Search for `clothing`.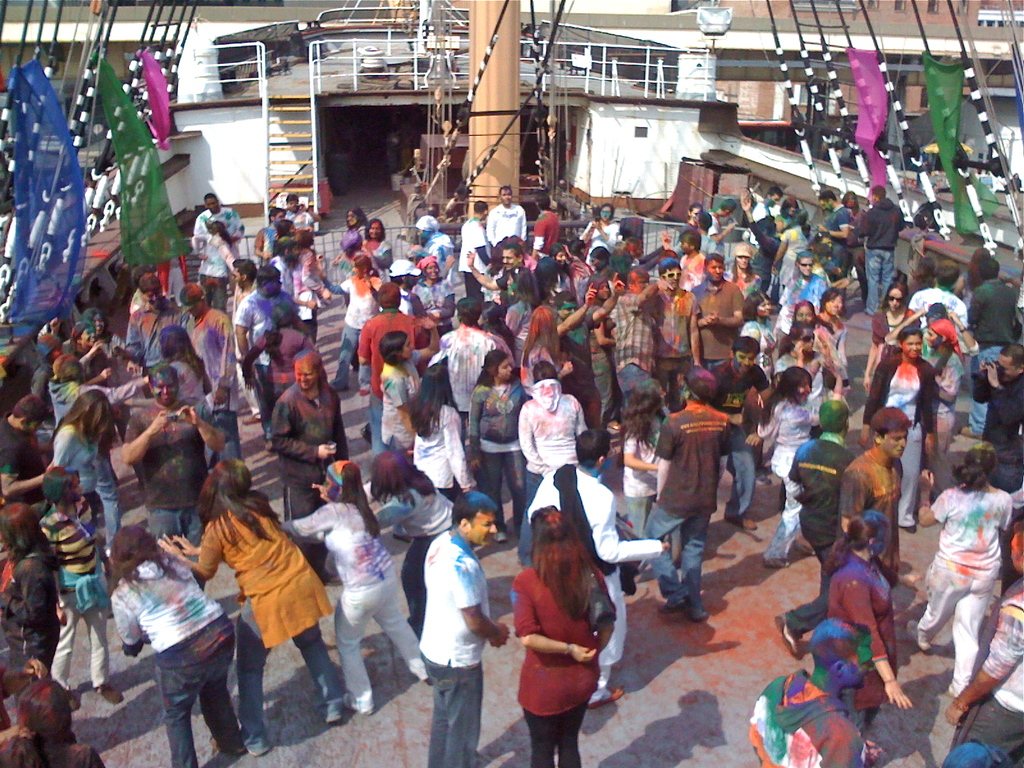
Found at box(835, 445, 906, 572).
